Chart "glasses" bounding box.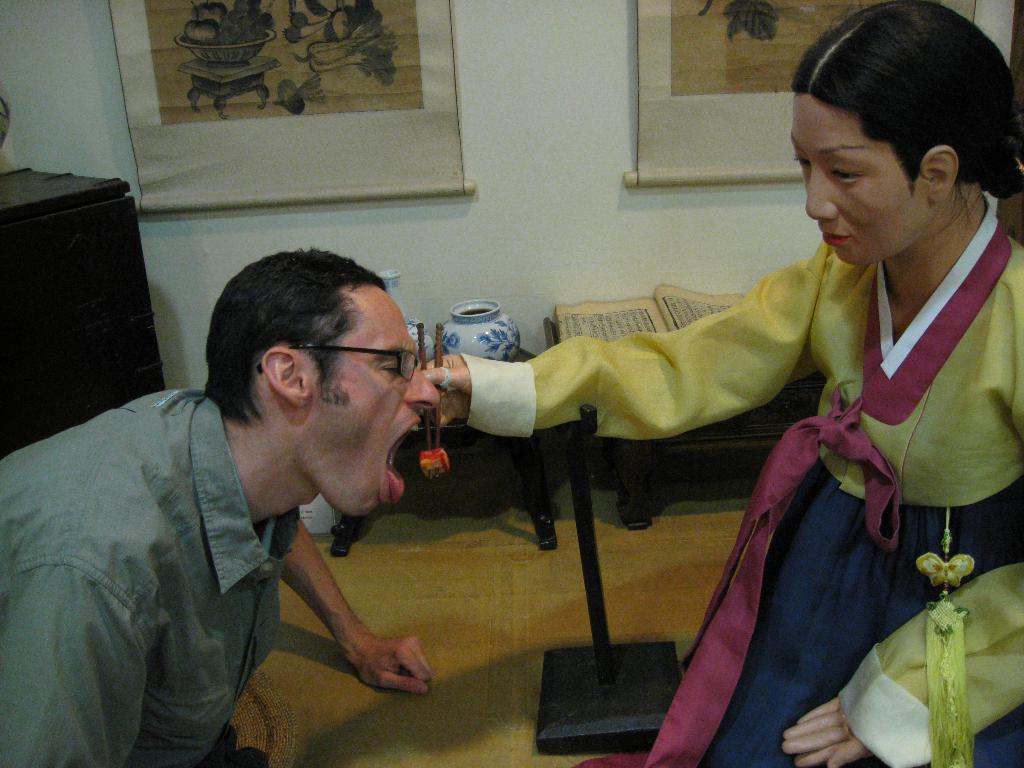
Charted: [x1=253, y1=342, x2=419, y2=384].
